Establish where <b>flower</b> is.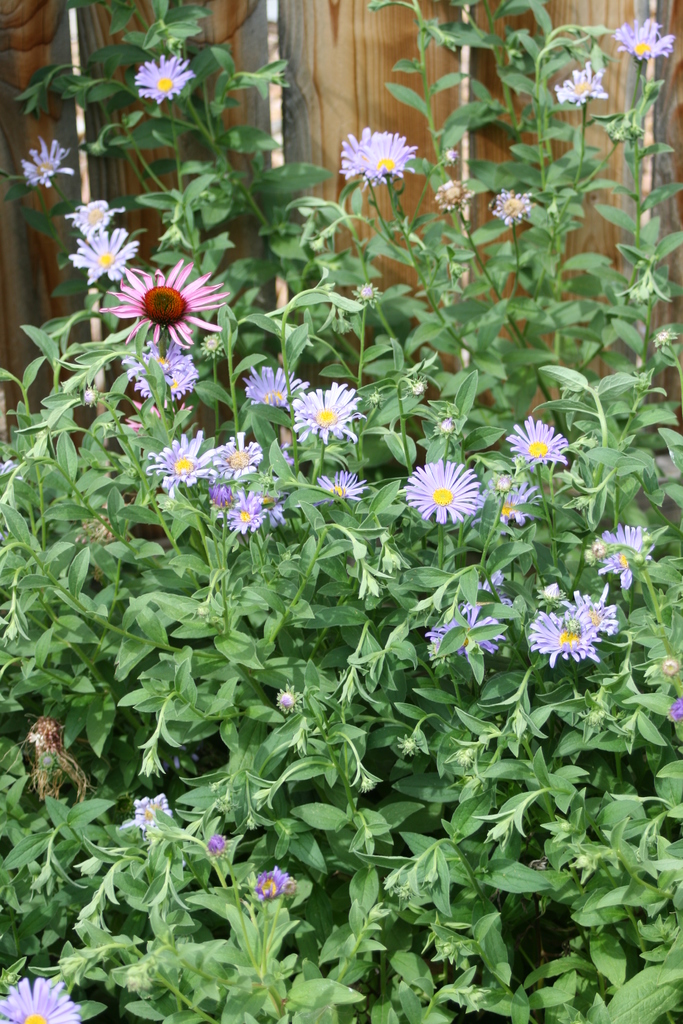
Established at 227,490,267,538.
